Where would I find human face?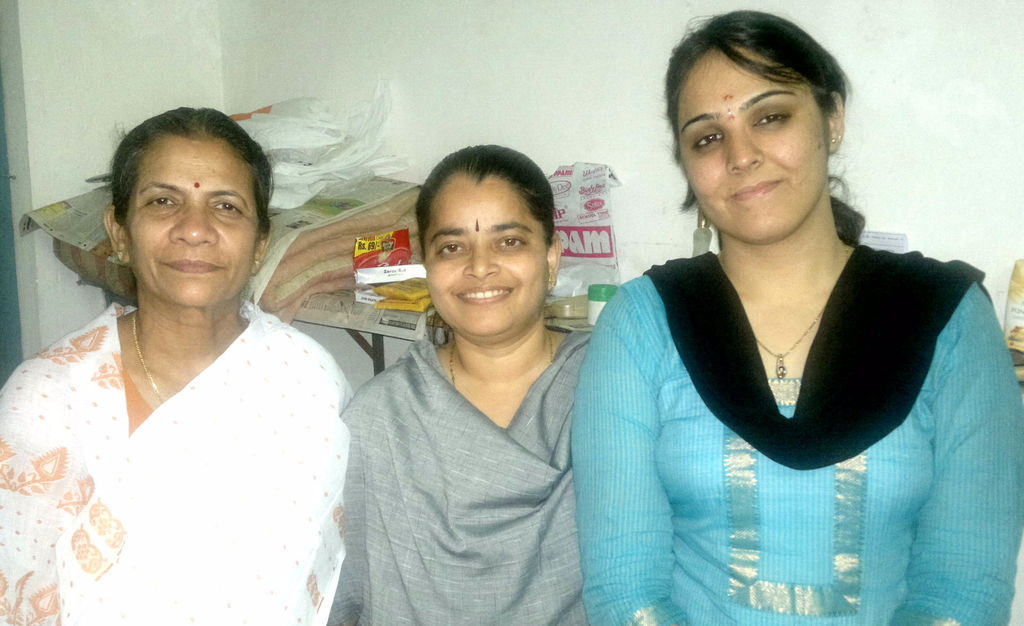
At <region>122, 141, 257, 315</region>.
